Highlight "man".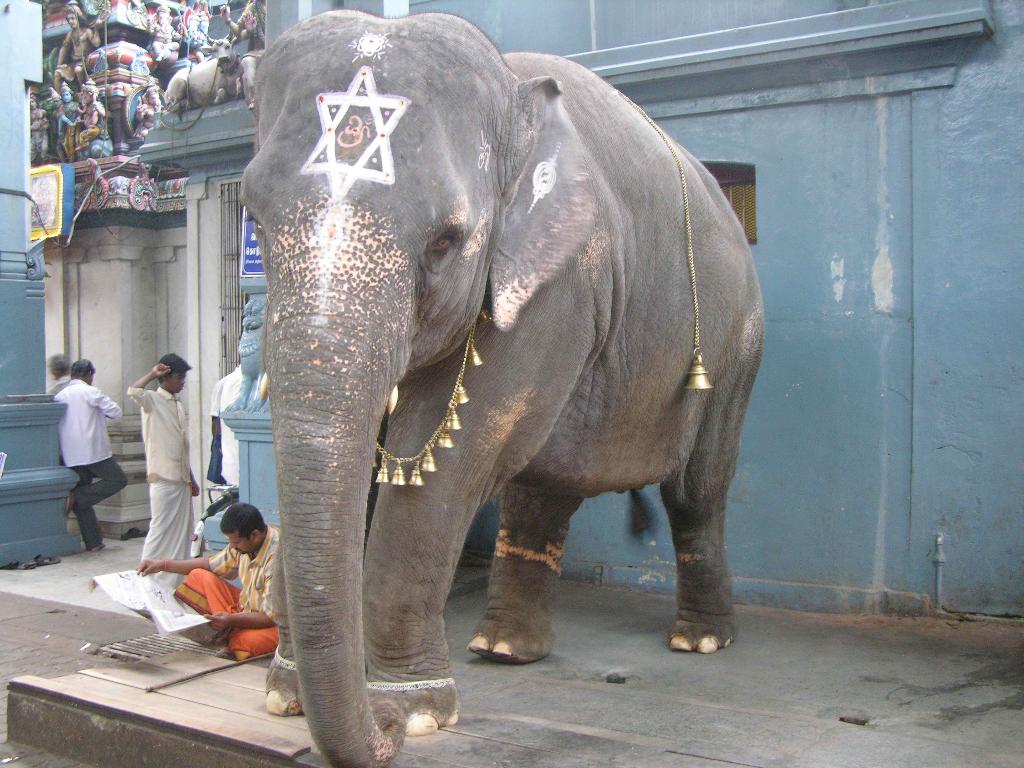
Highlighted region: detection(134, 501, 284, 657).
